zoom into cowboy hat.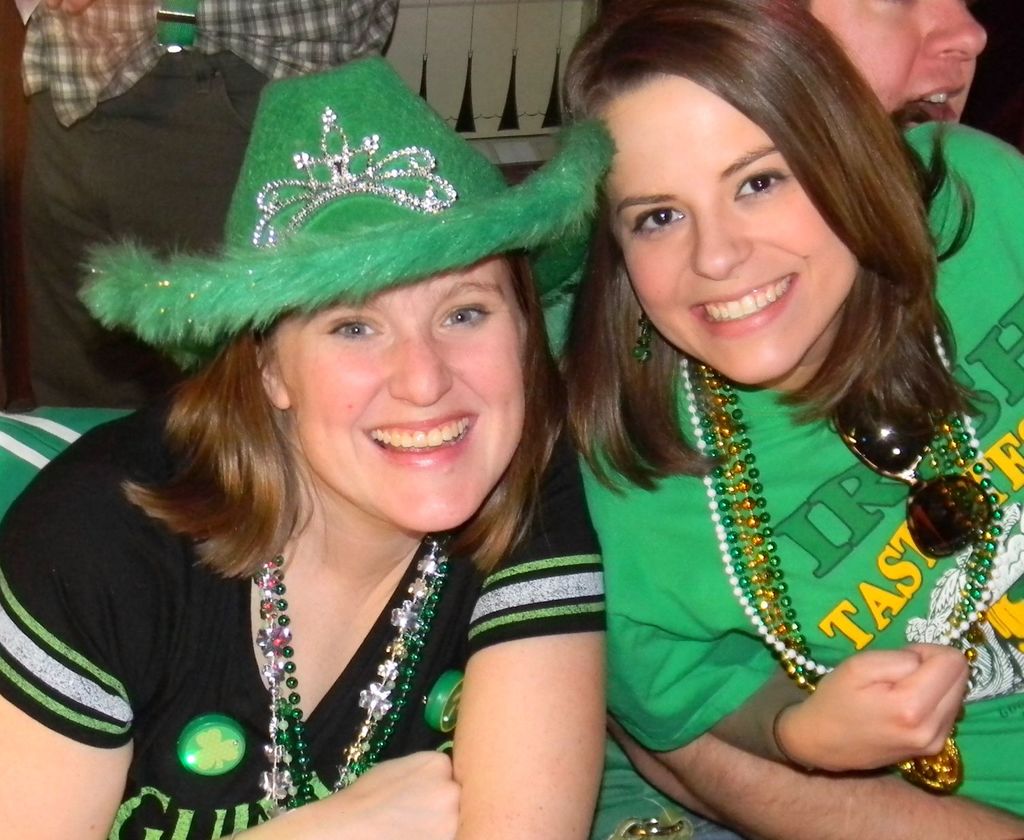
Zoom target: (80,54,609,374).
